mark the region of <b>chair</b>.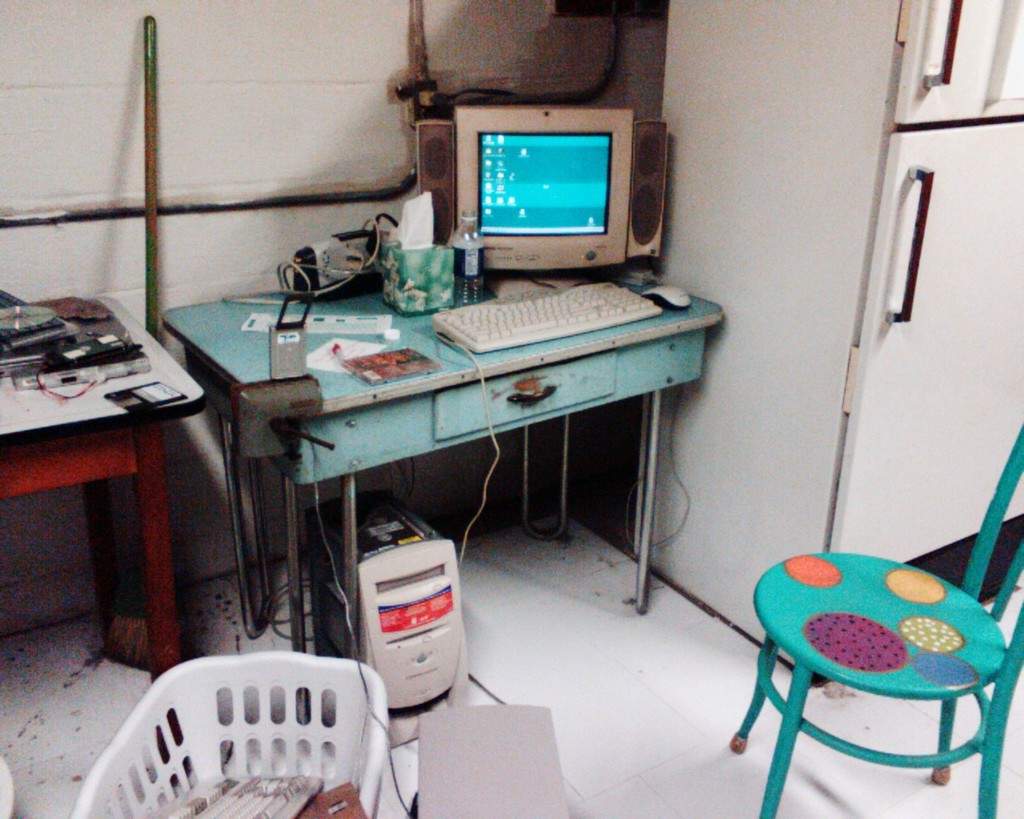
Region: left=770, top=485, right=1006, bottom=815.
